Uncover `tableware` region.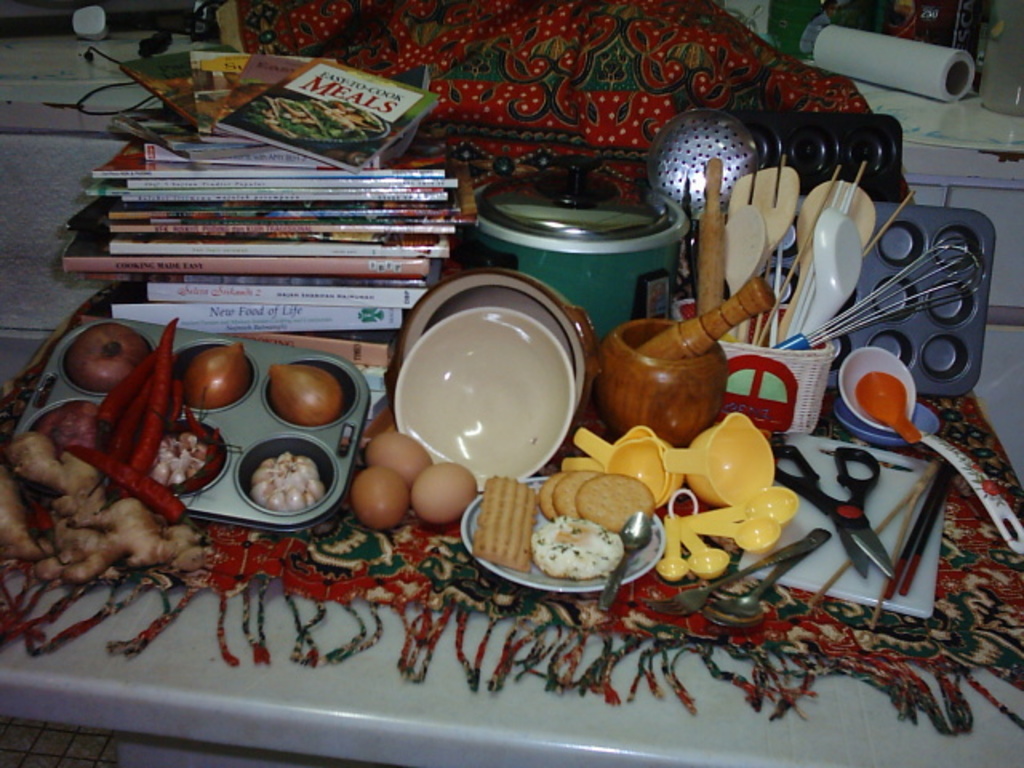
Uncovered: {"left": 562, "top": 427, "right": 685, "bottom": 506}.
